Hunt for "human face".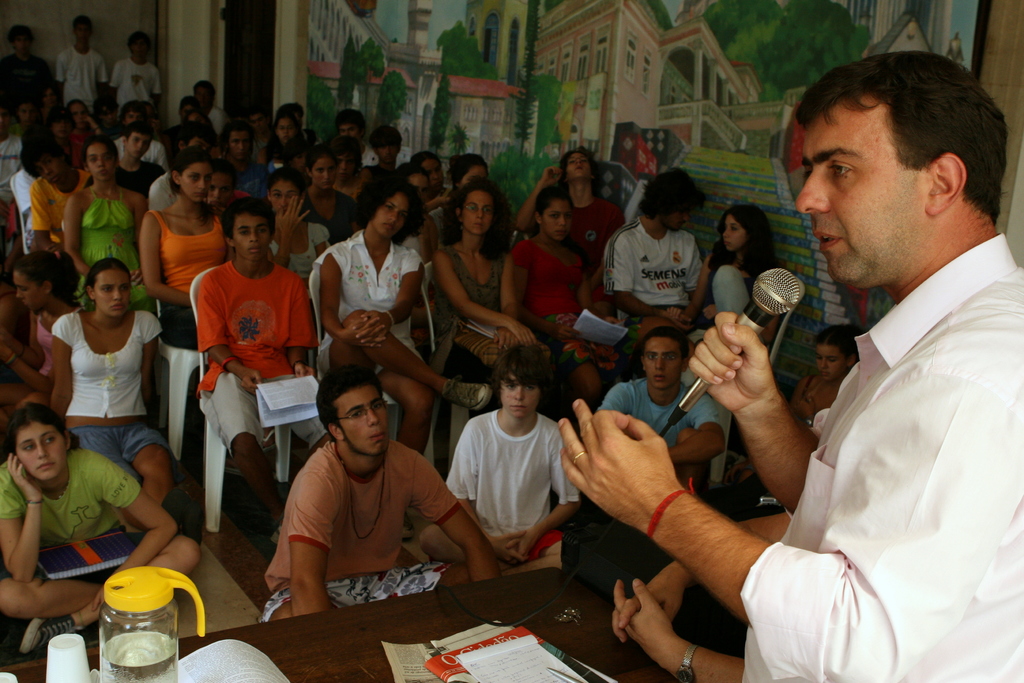
Hunted down at 207 168 234 209.
